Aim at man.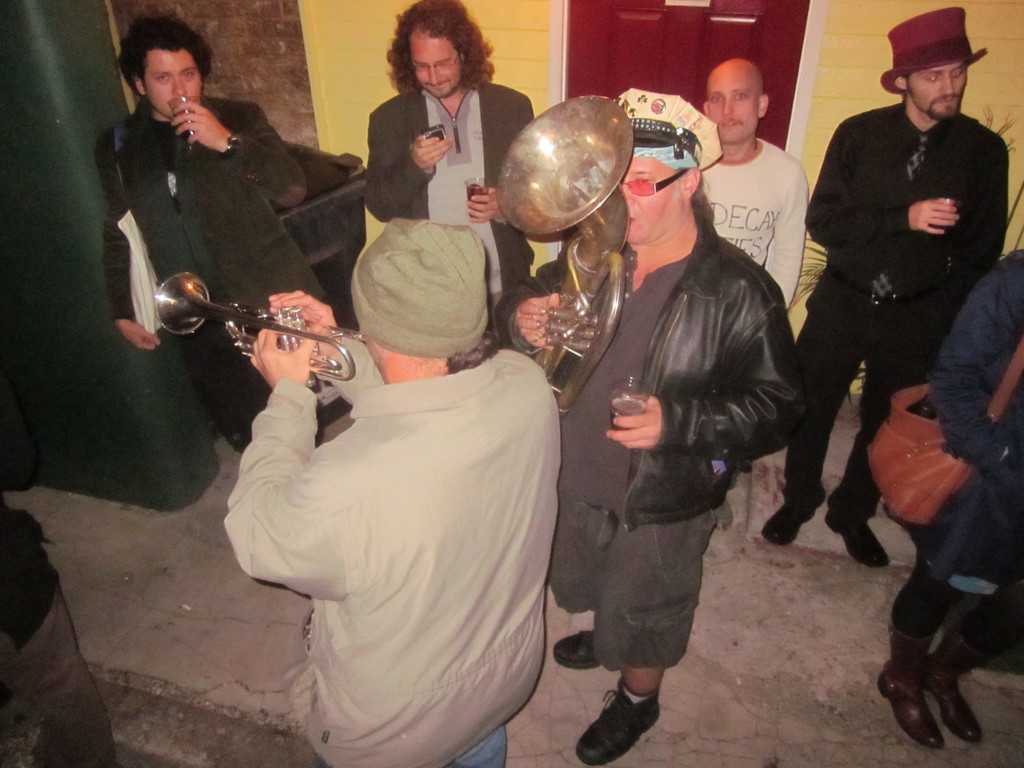
Aimed at <region>361, 0, 535, 314</region>.
